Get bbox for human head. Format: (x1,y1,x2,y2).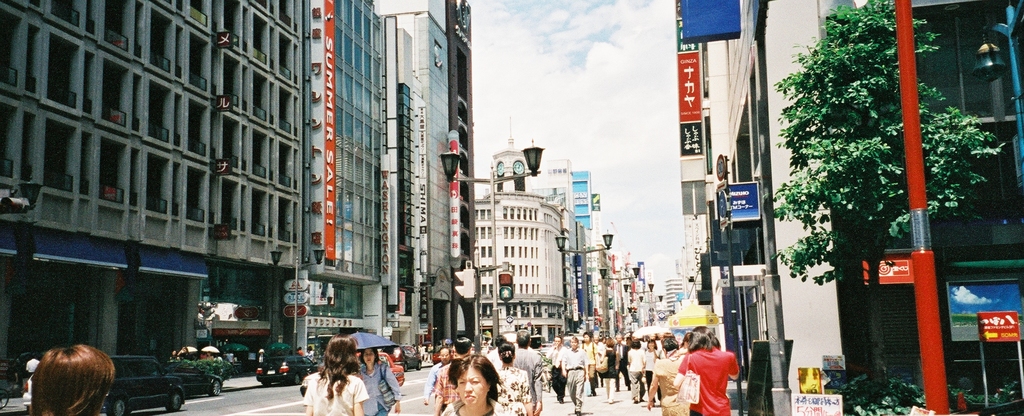
(18,338,127,415).
